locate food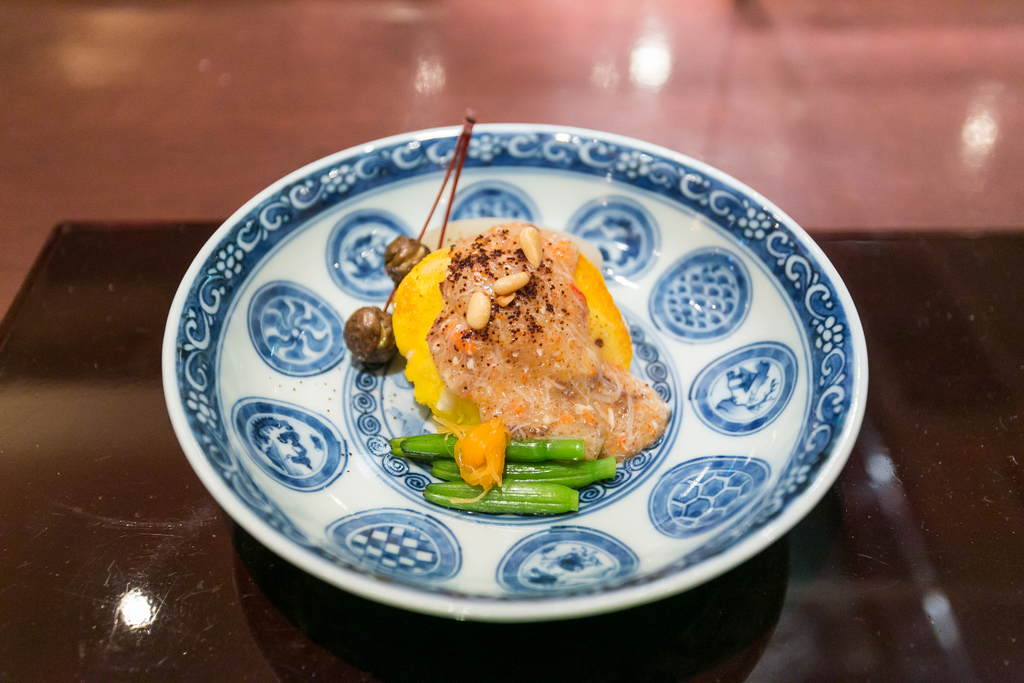
x1=427, y1=185, x2=719, y2=491
